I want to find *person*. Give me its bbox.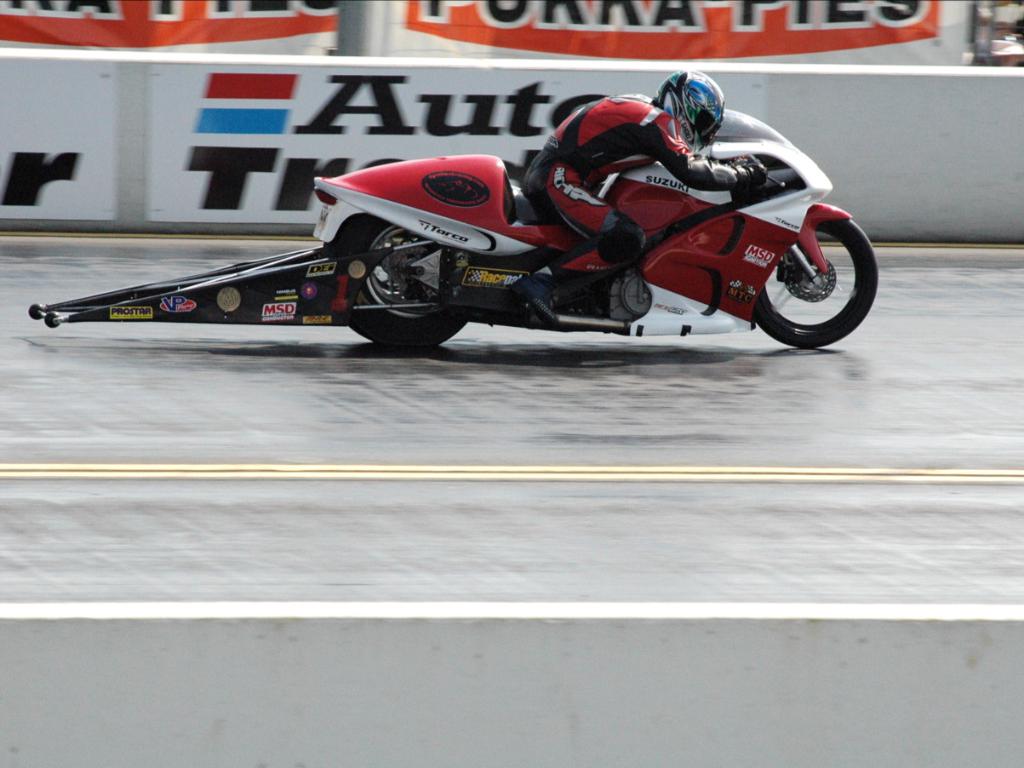
<box>526,72,775,312</box>.
